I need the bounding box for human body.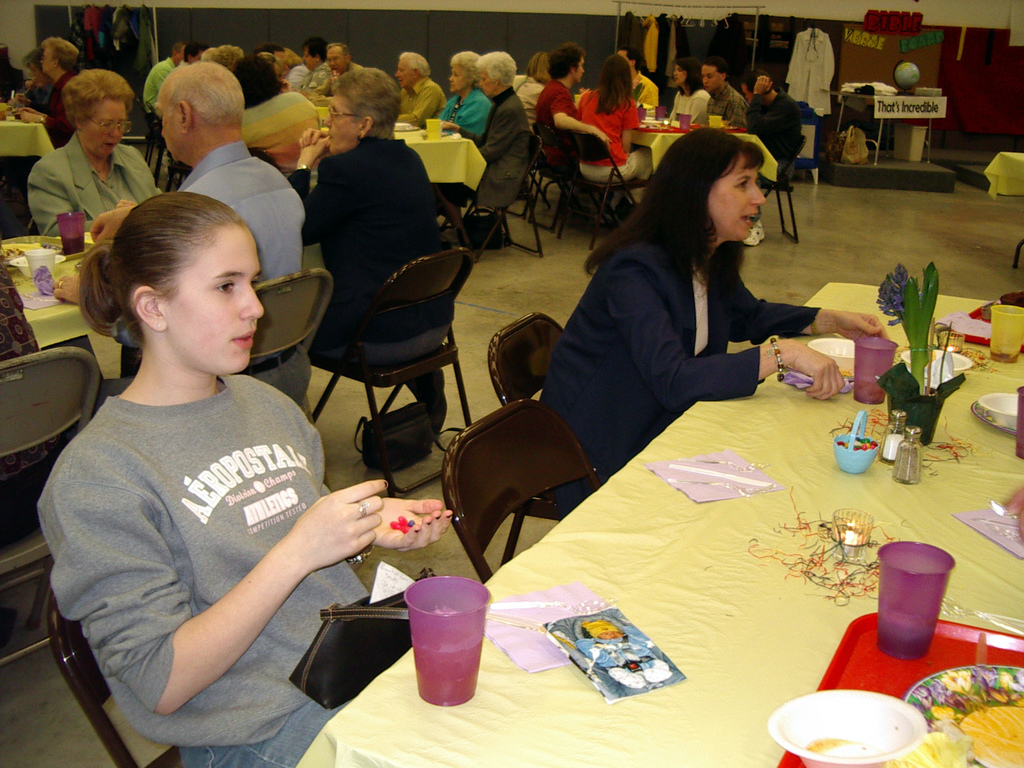
Here it is: bbox=(317, 42, 361, 97).
